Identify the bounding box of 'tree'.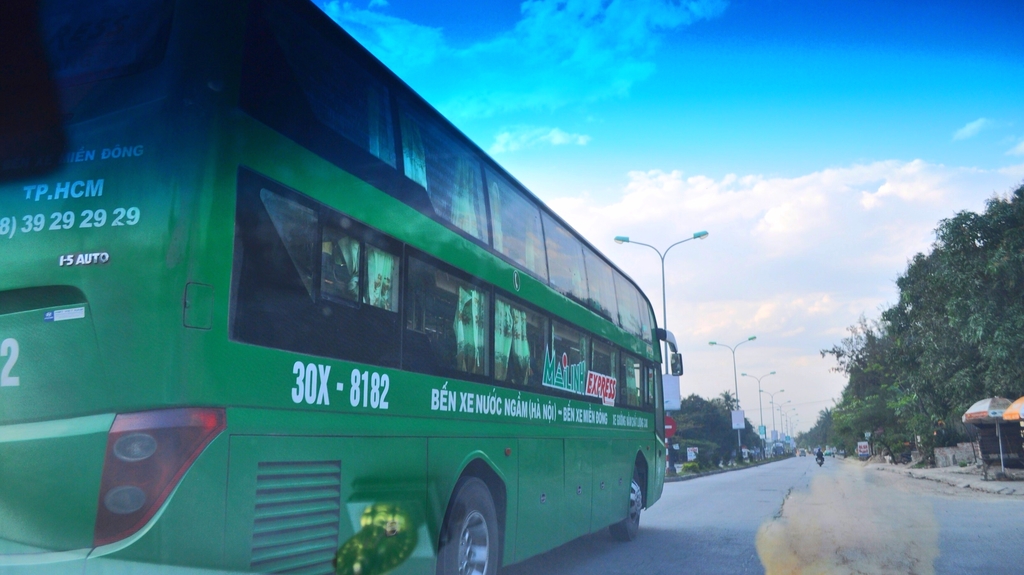
box(666, 393, 720, 453).
